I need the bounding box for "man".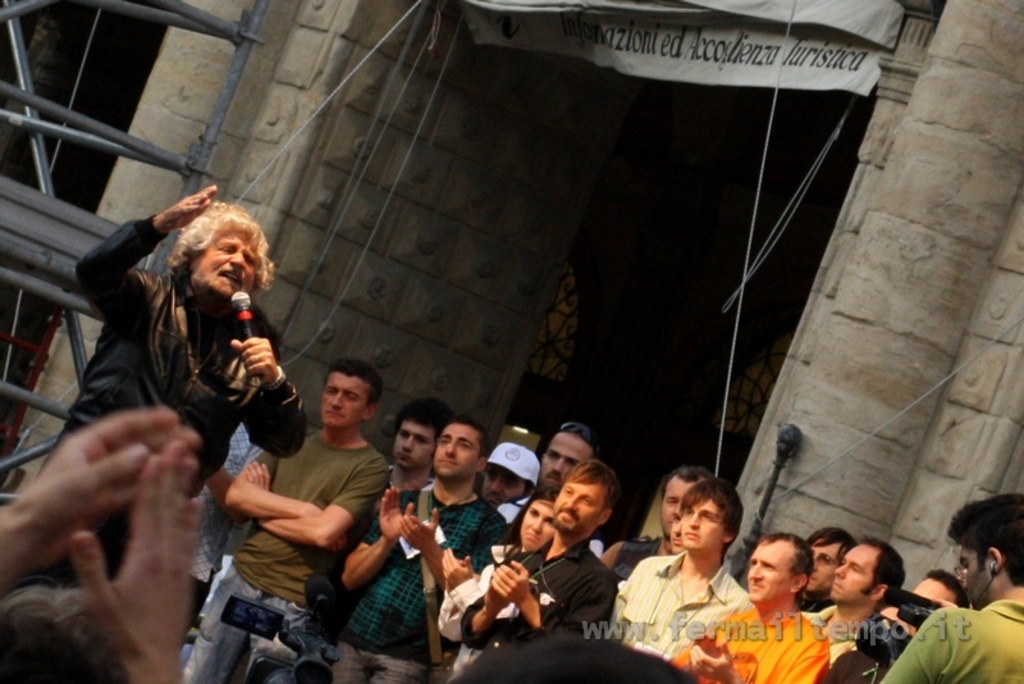
Here it is: 509 420 599 516.
